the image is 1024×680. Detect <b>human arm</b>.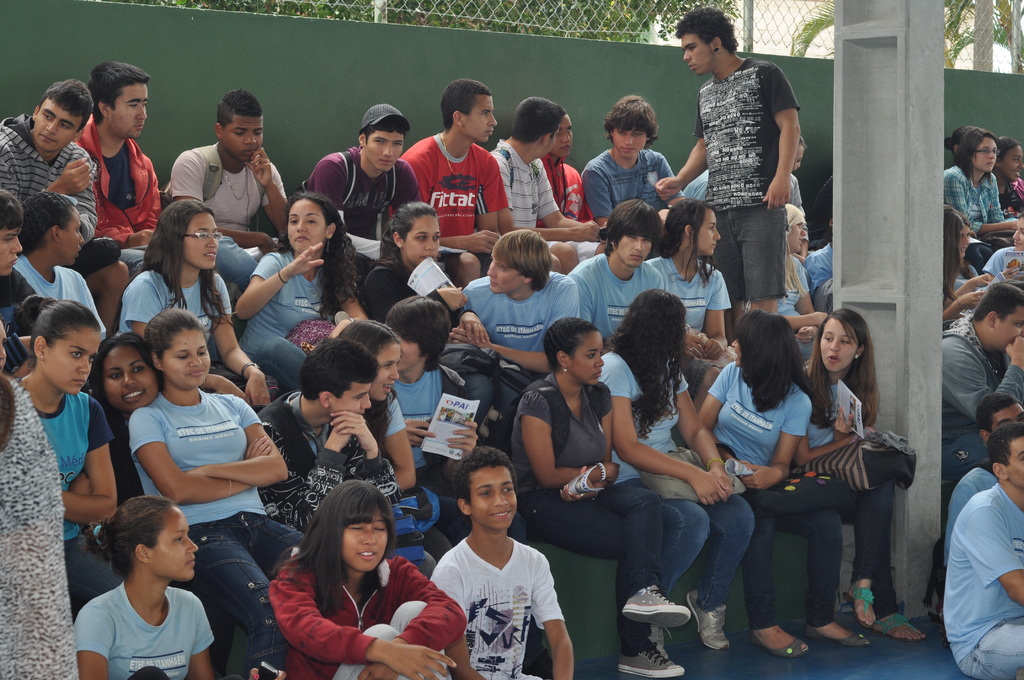
Detection: 257:422:354:532.
